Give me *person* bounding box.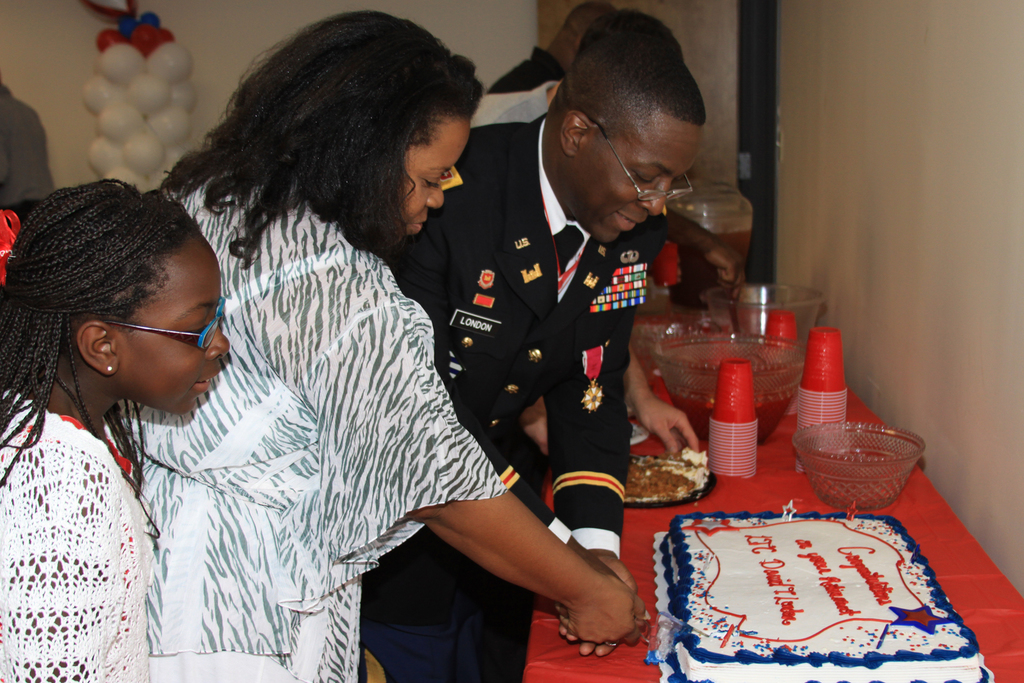
[488, 0, 609, 97].
